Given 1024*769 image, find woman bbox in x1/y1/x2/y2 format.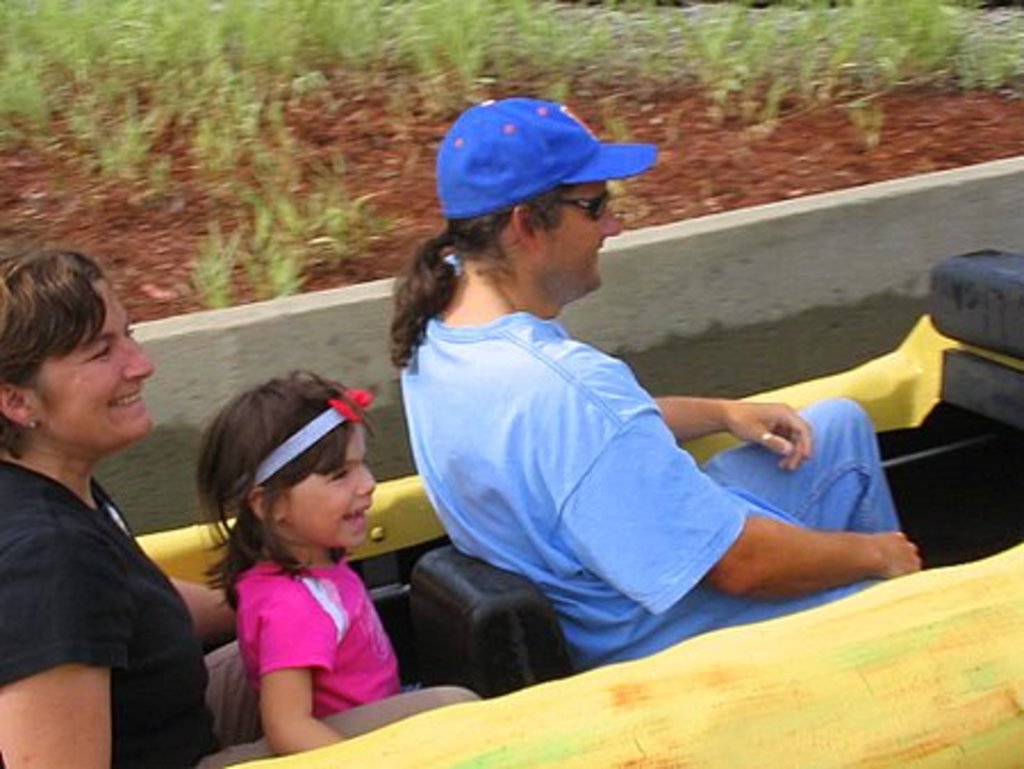
0/246/218/762.
